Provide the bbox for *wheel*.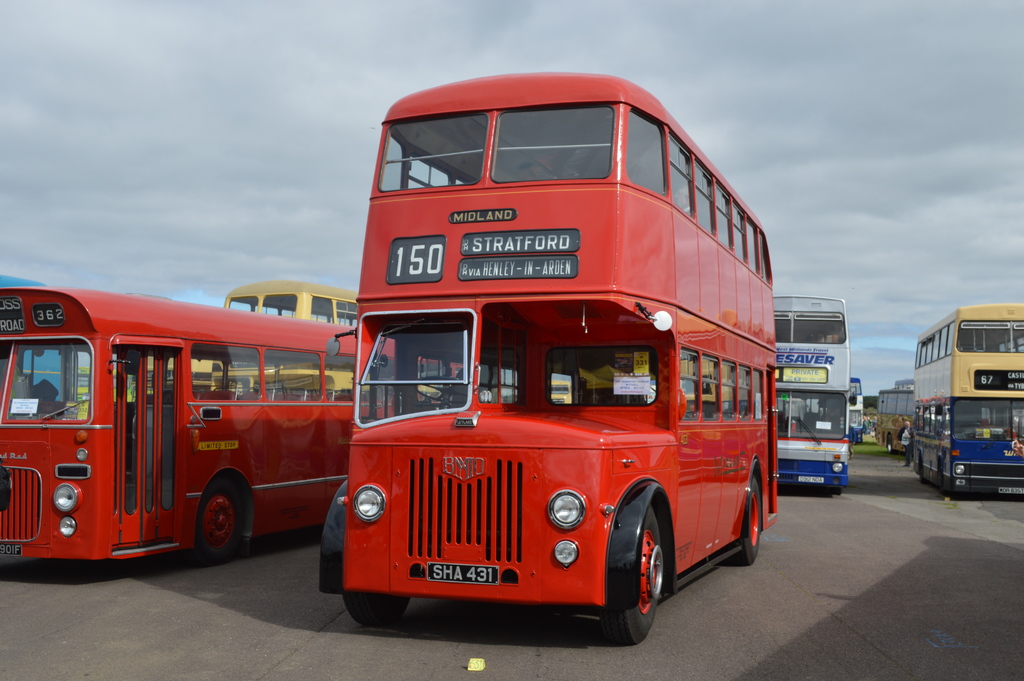
344:593:411:628.
